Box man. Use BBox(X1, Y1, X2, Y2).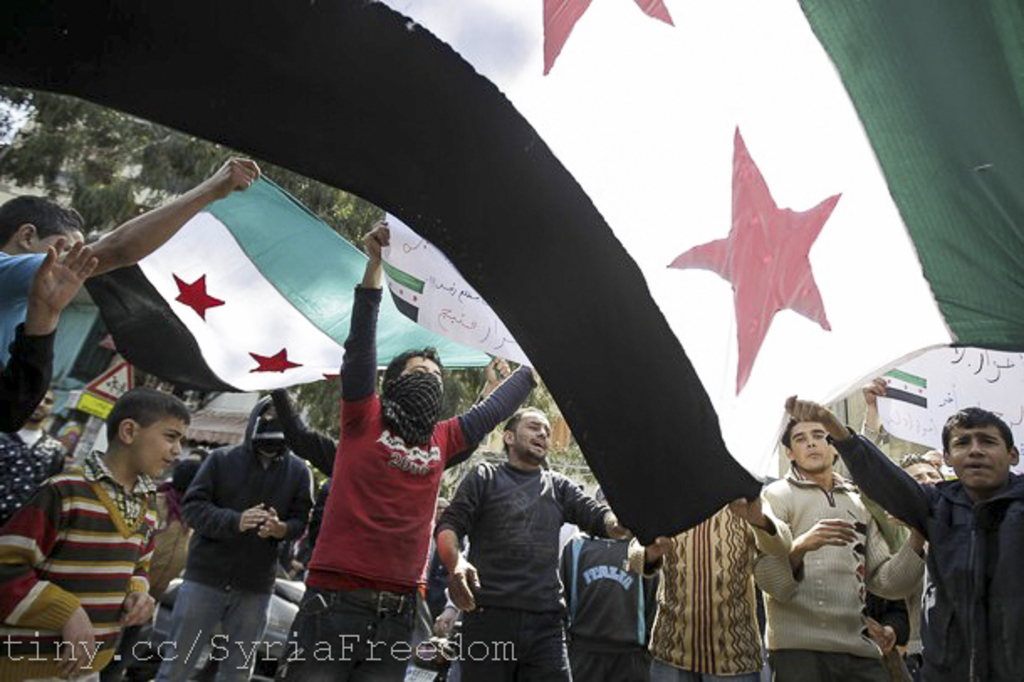
BBox(784, 400, 1022, 680).
